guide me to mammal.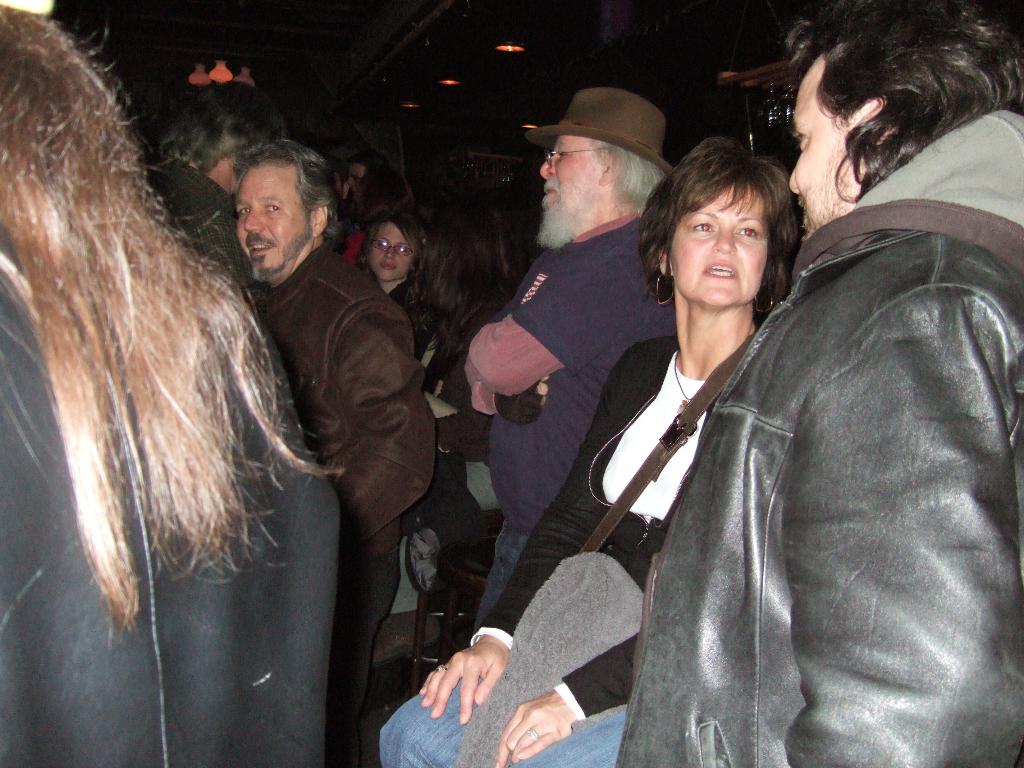
Guidance: <region>613, 0, 1023, 767</region>.
